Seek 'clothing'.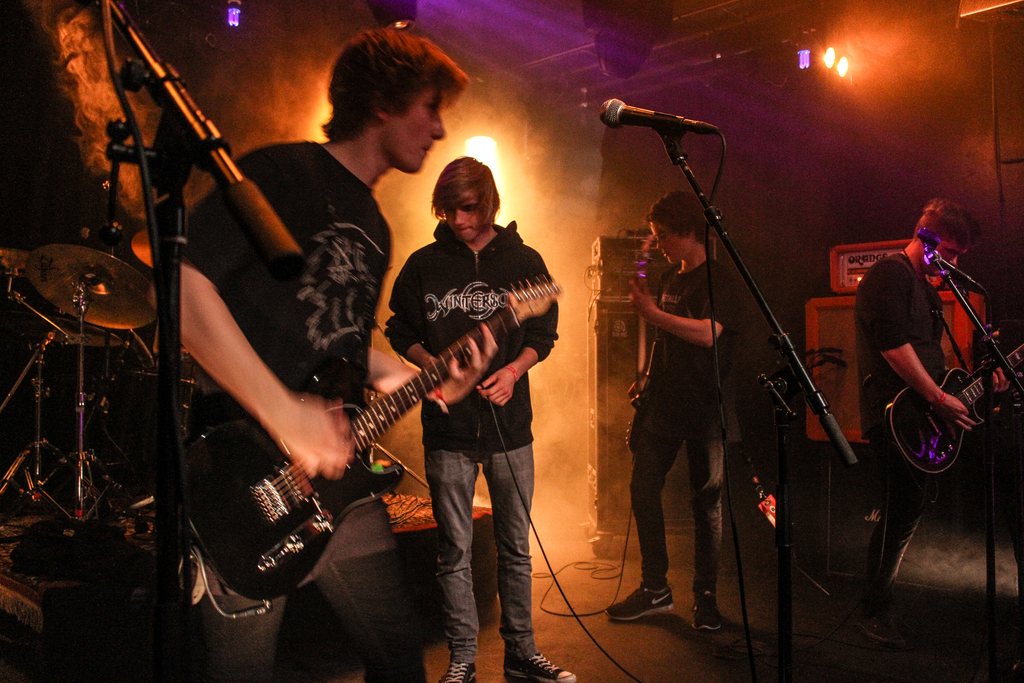
pyautogui.locateOnScreen(623, 252, 748, 595).
